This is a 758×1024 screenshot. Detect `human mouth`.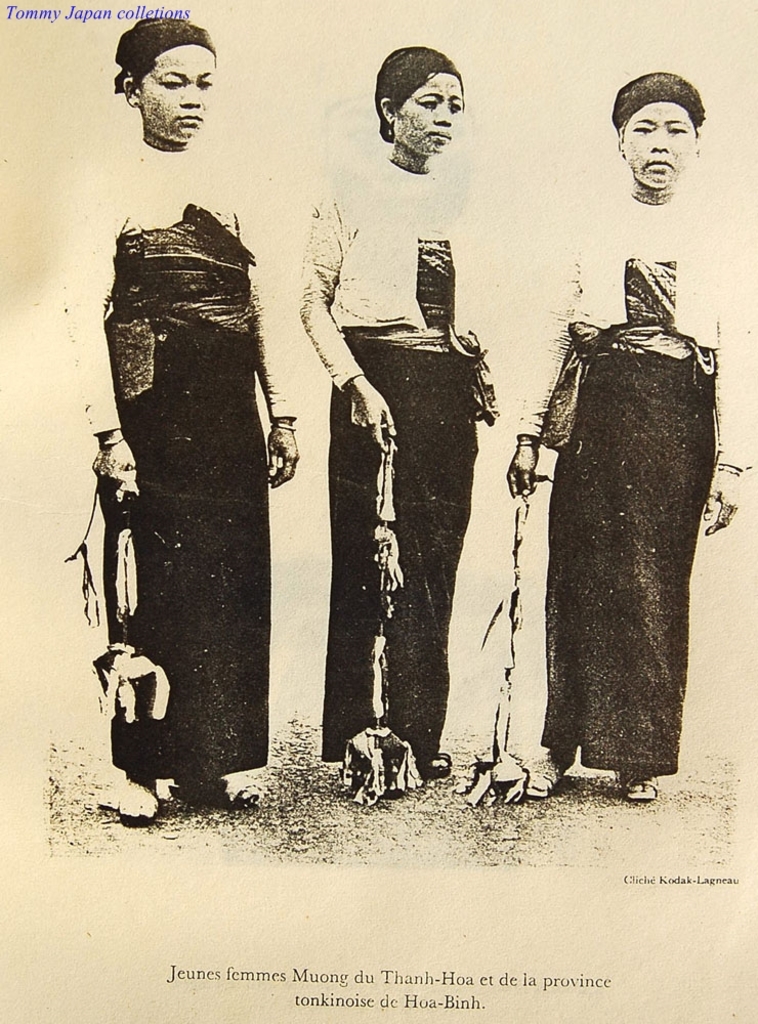
bbox=(415, 135, 452, 142).
